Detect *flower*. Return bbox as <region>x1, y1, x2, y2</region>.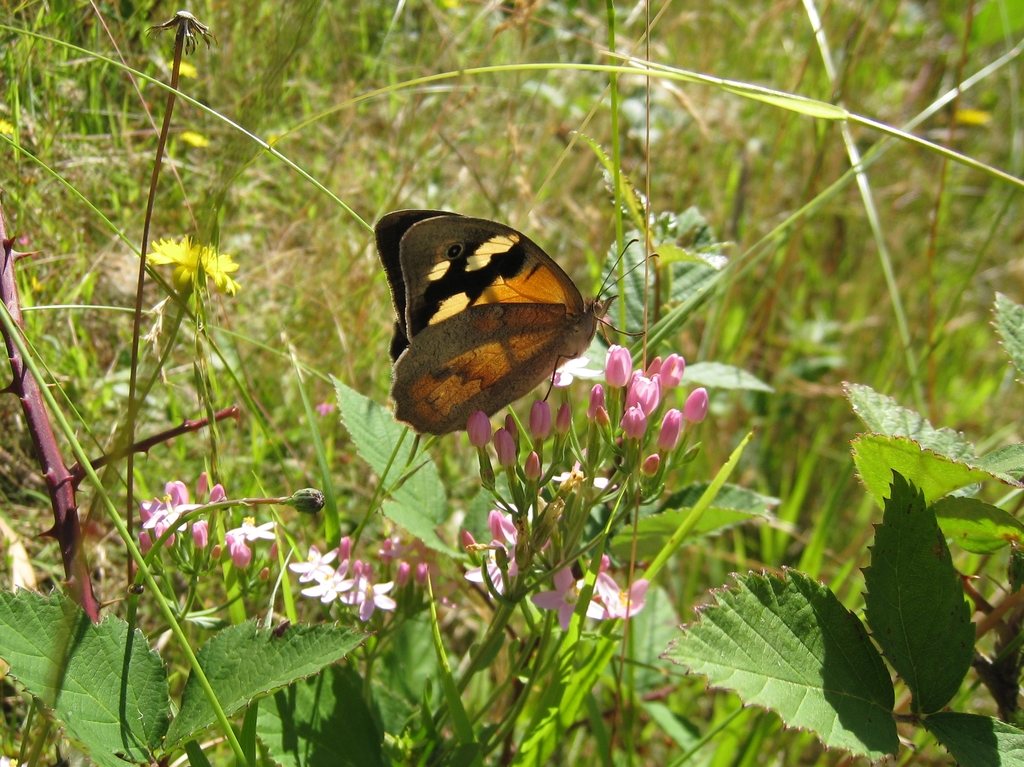
<region>172, 126, 212, 148</region>.
